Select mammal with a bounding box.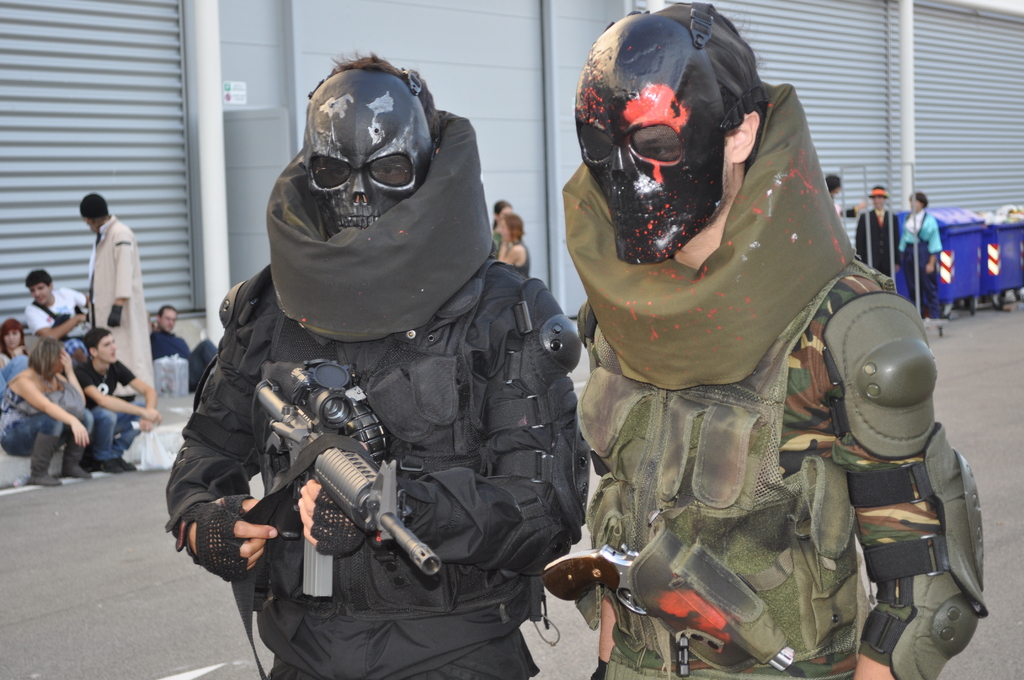
crop(826, 177, 865, 220).
